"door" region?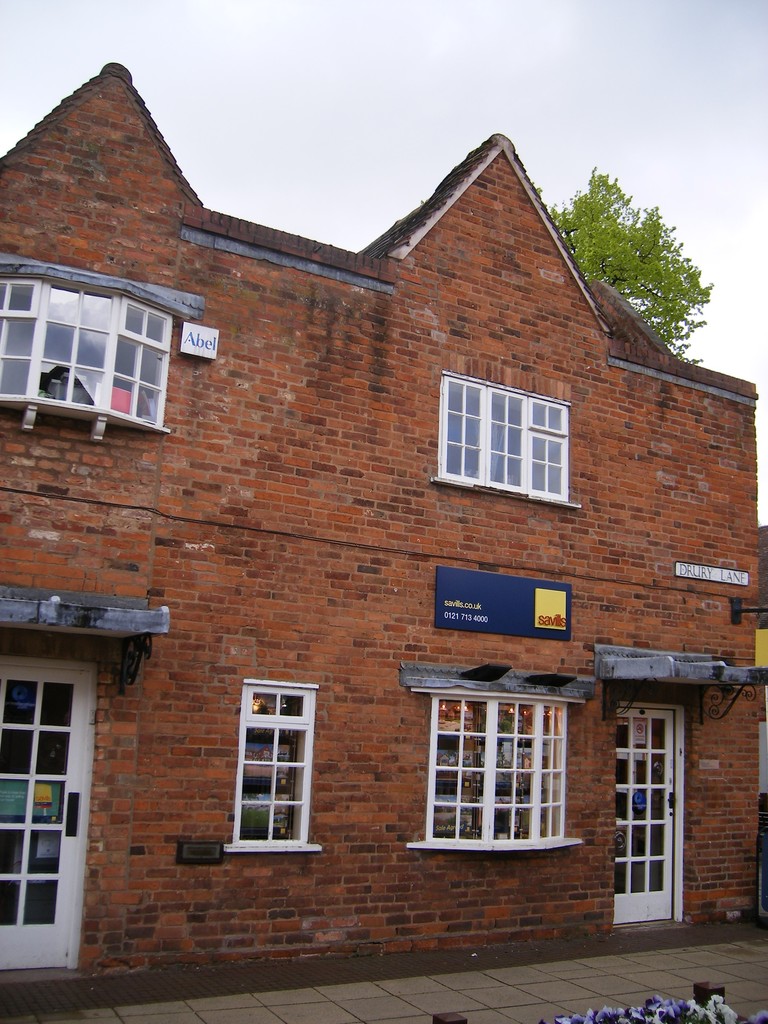
box=[613, 706, 675, 929]
